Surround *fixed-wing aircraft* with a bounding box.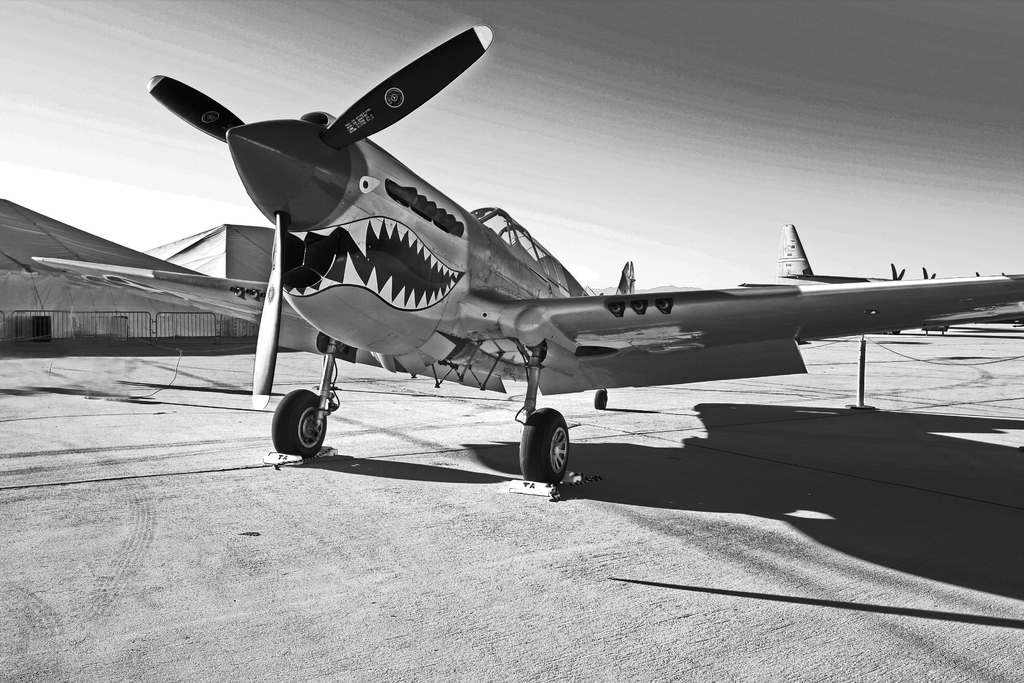
[29,22,1023,484].
